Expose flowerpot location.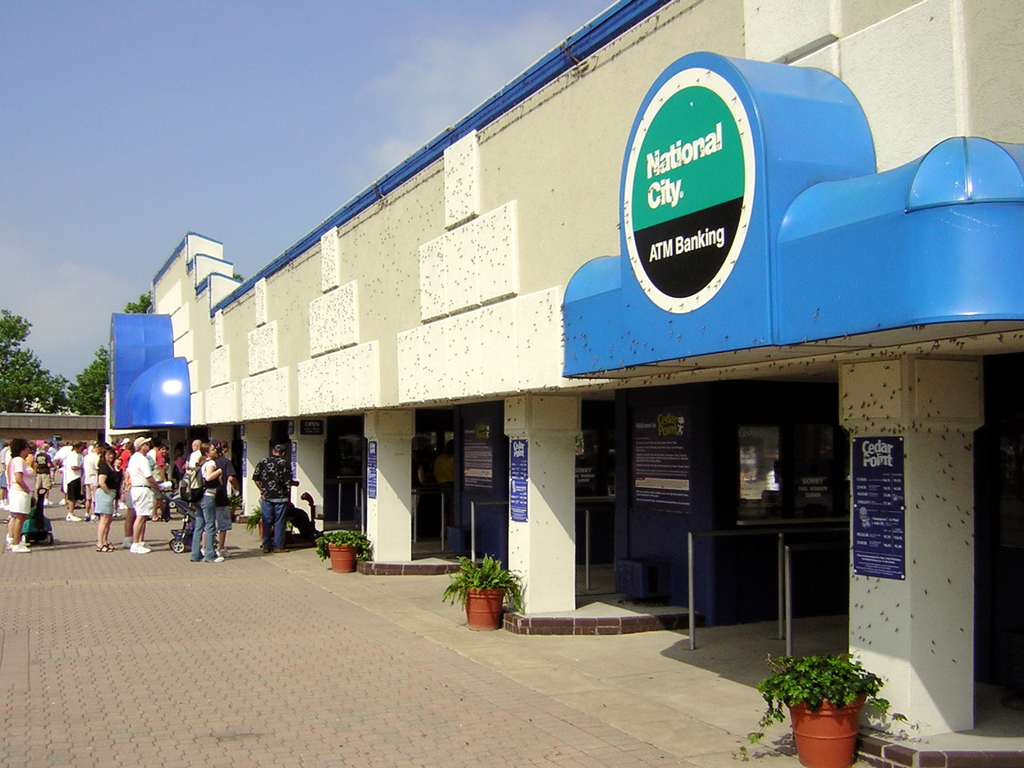
Exposed at Rect(260, 515, 282, 538).
